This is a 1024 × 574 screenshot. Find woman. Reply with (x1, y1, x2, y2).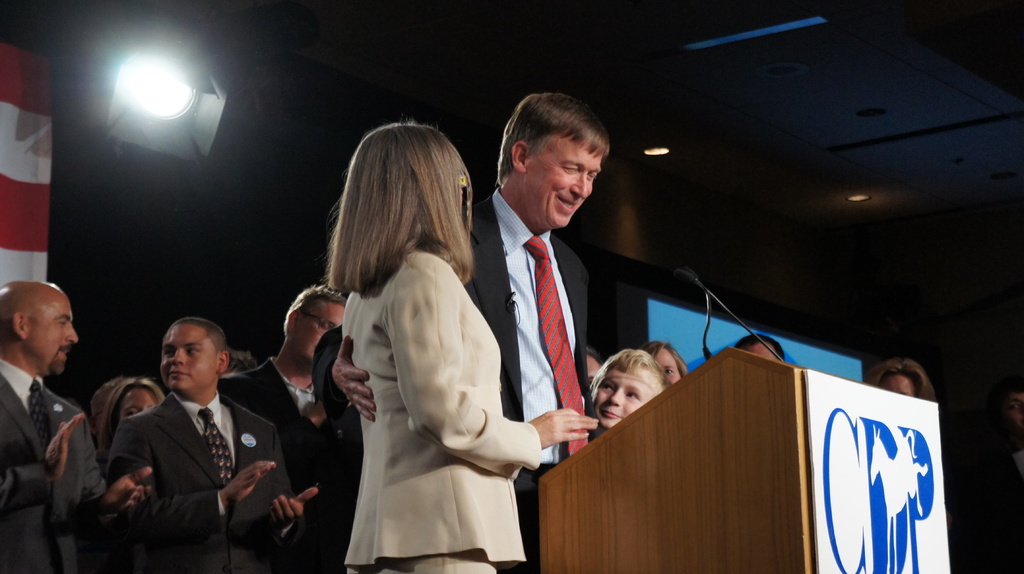
(300, 130, 549, 570).
